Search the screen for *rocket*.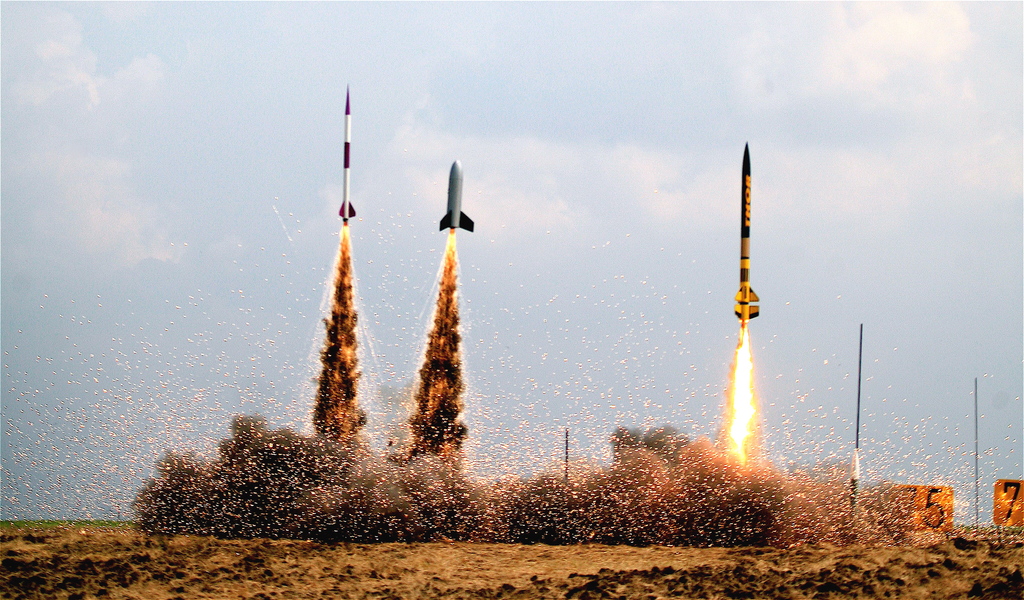
Found at detection(339, 85, 355, 224).
